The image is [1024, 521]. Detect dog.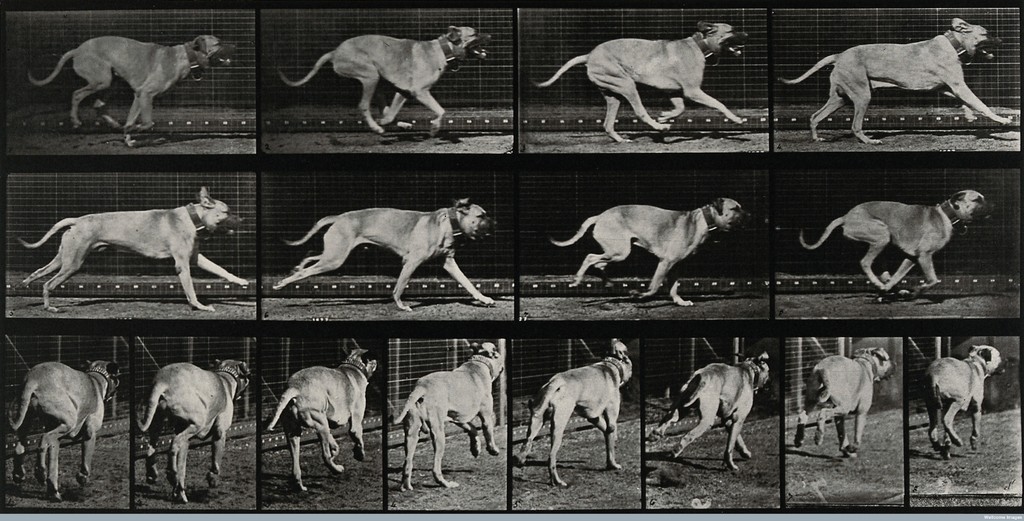
Detection: l=779, t=15, r=1012, b=145.
